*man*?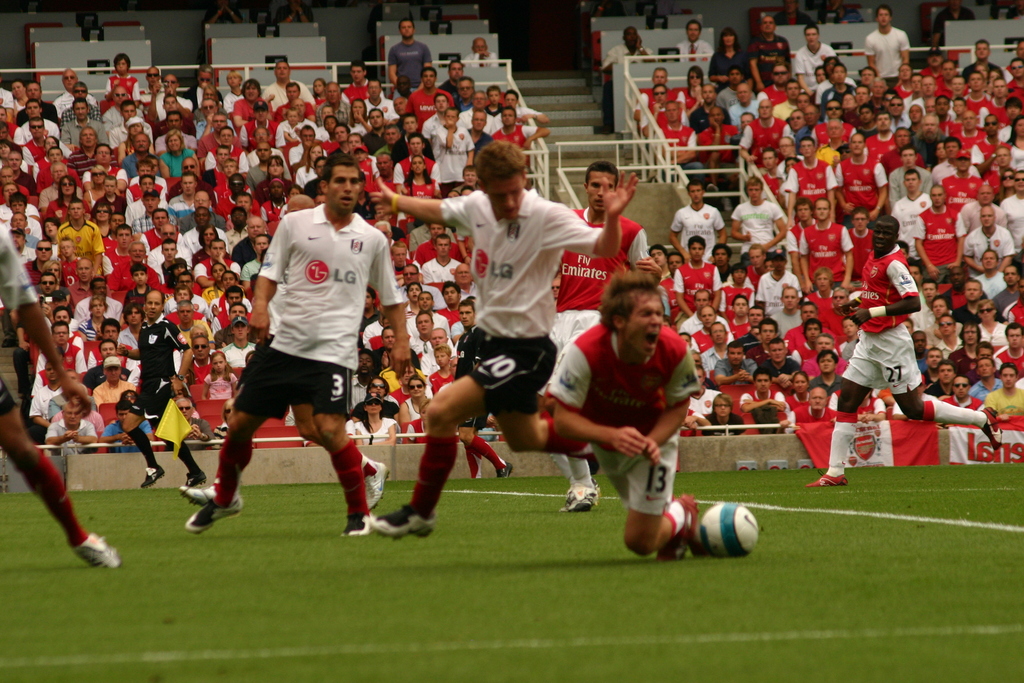
<box>631,64,673,124</box>
